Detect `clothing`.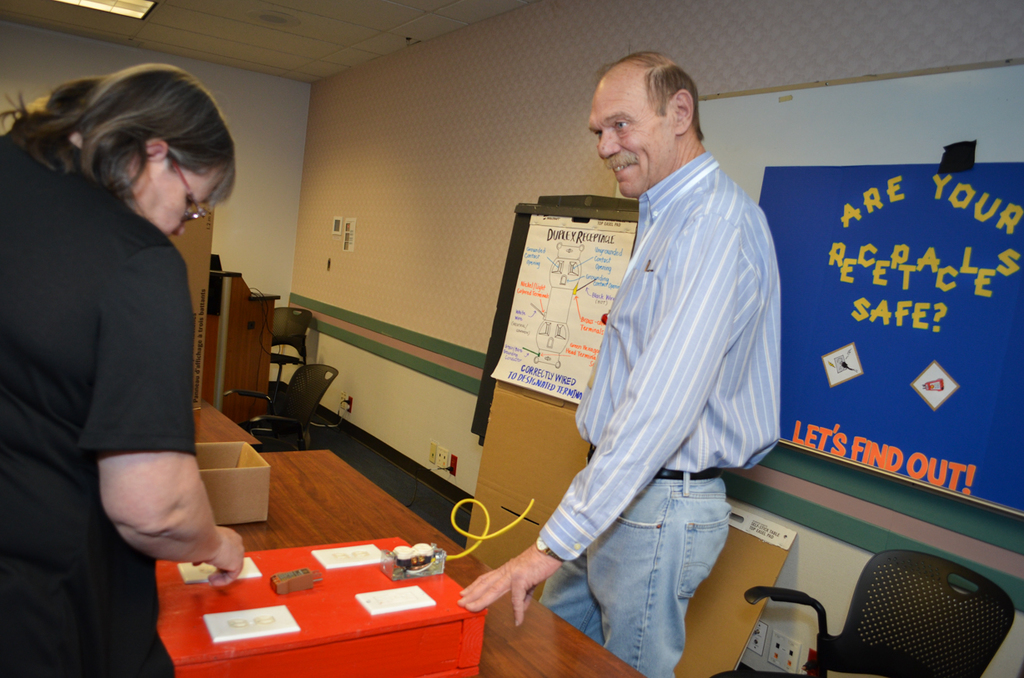
Detected at box=[545, 95, 785, 654].
